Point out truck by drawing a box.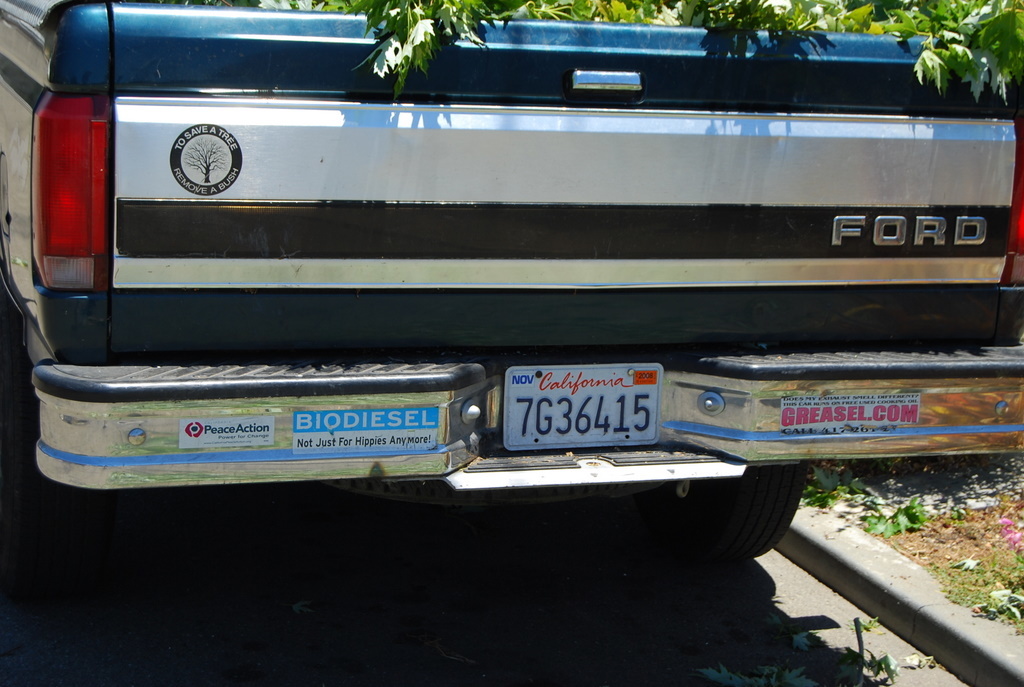
BBox(0, 39, 1023, 610).
